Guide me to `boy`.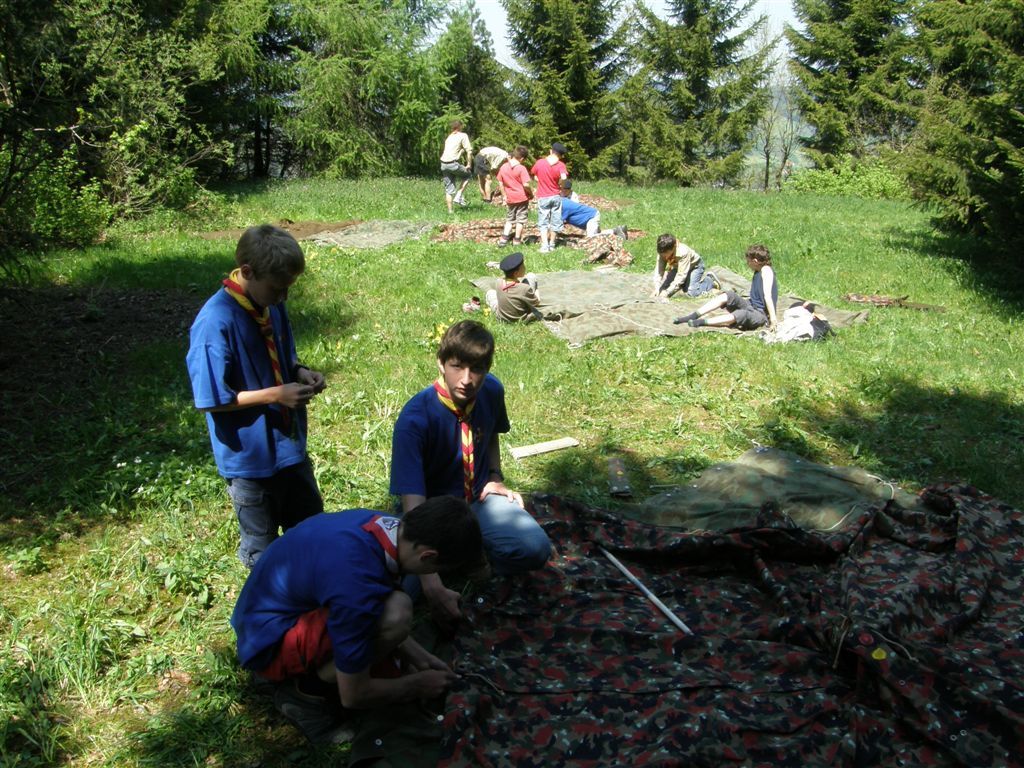
Guidance: <region>392, 313, 549, 577</region>.
